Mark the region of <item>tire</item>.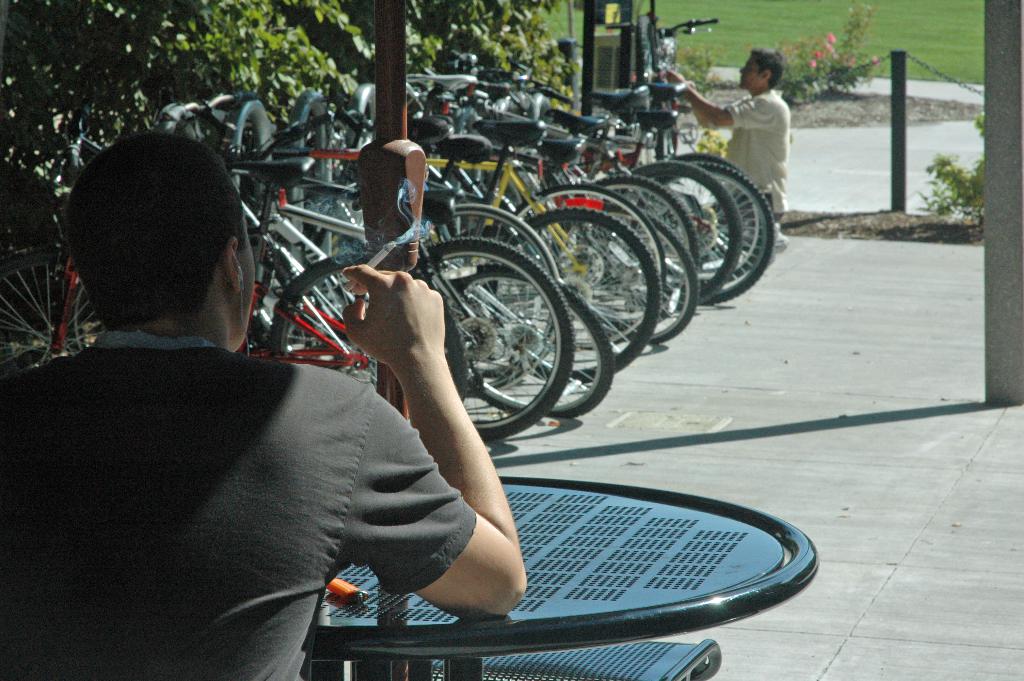
Region: x1=0, y1=250, x2=106, y2=375.
